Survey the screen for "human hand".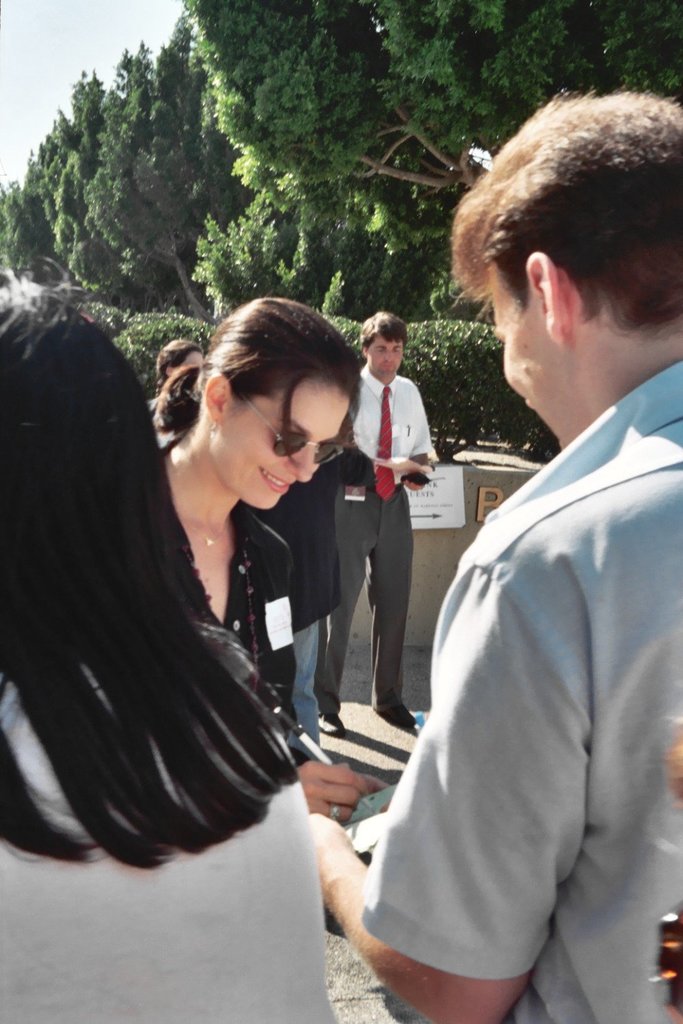
Survey found: [x1=307, y1=803, x2=354, y2=883].
